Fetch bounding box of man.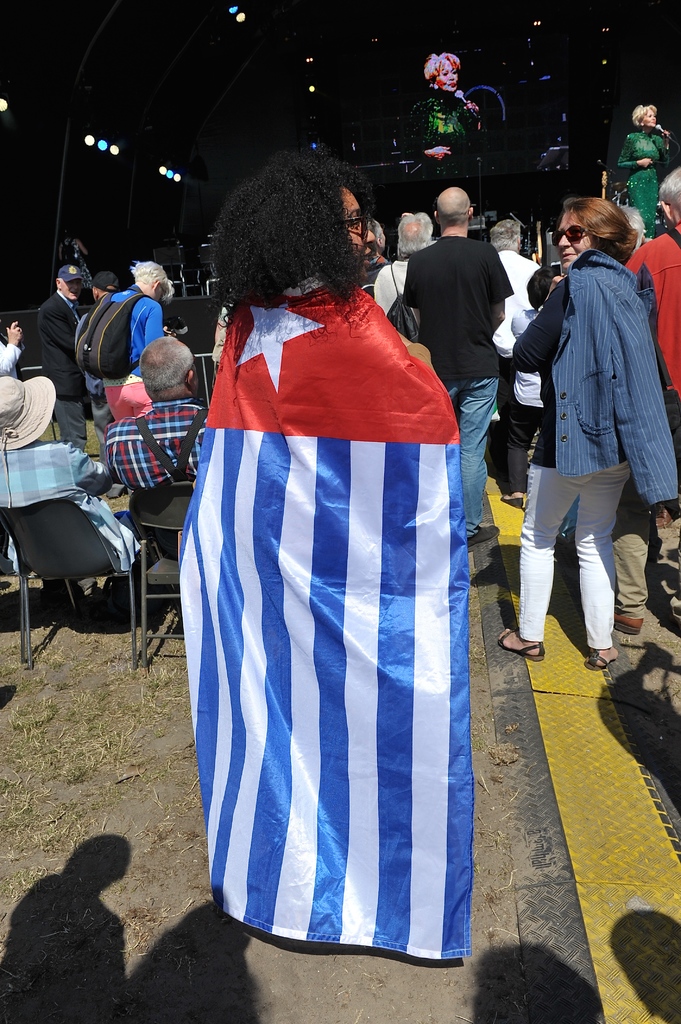
Bbox: 408 175 546 509.
